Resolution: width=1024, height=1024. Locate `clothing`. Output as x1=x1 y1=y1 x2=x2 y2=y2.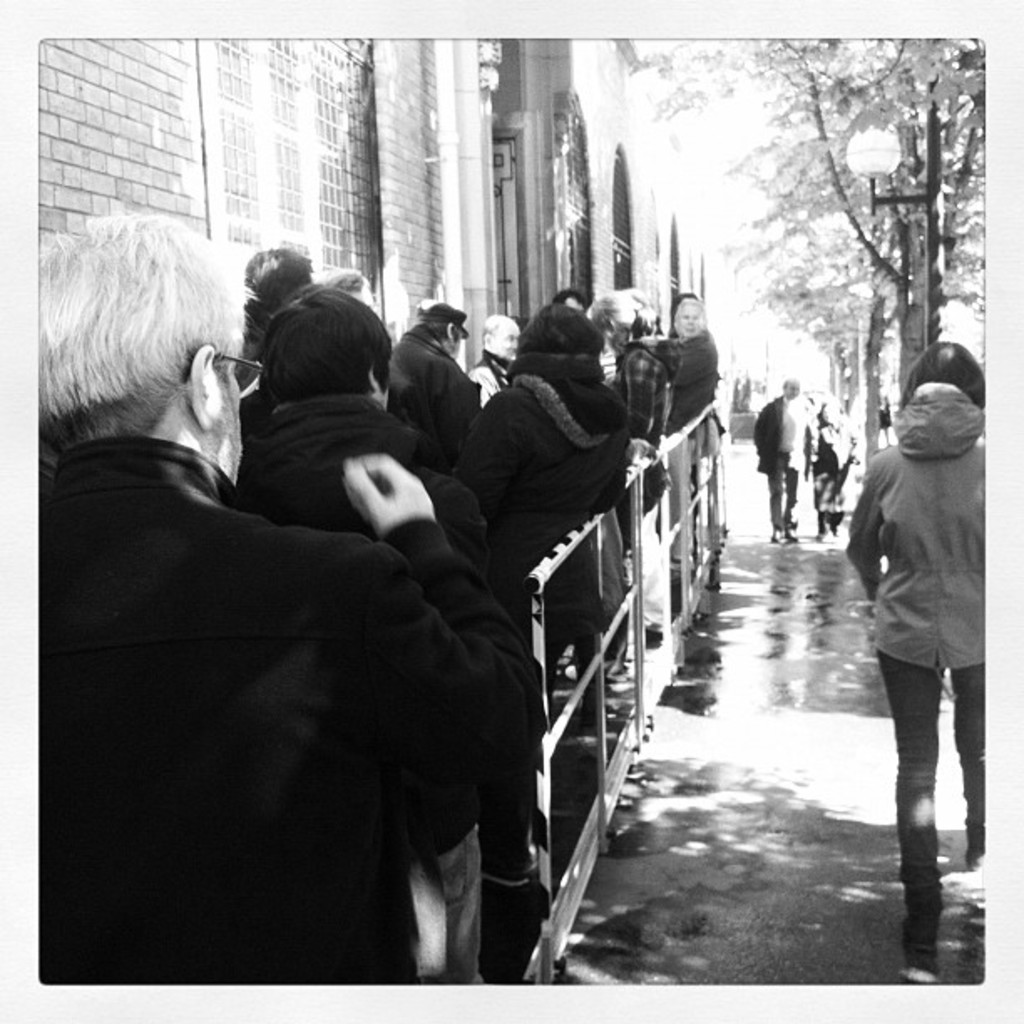
x1=748 y1=390 x2=813 y2=534.
